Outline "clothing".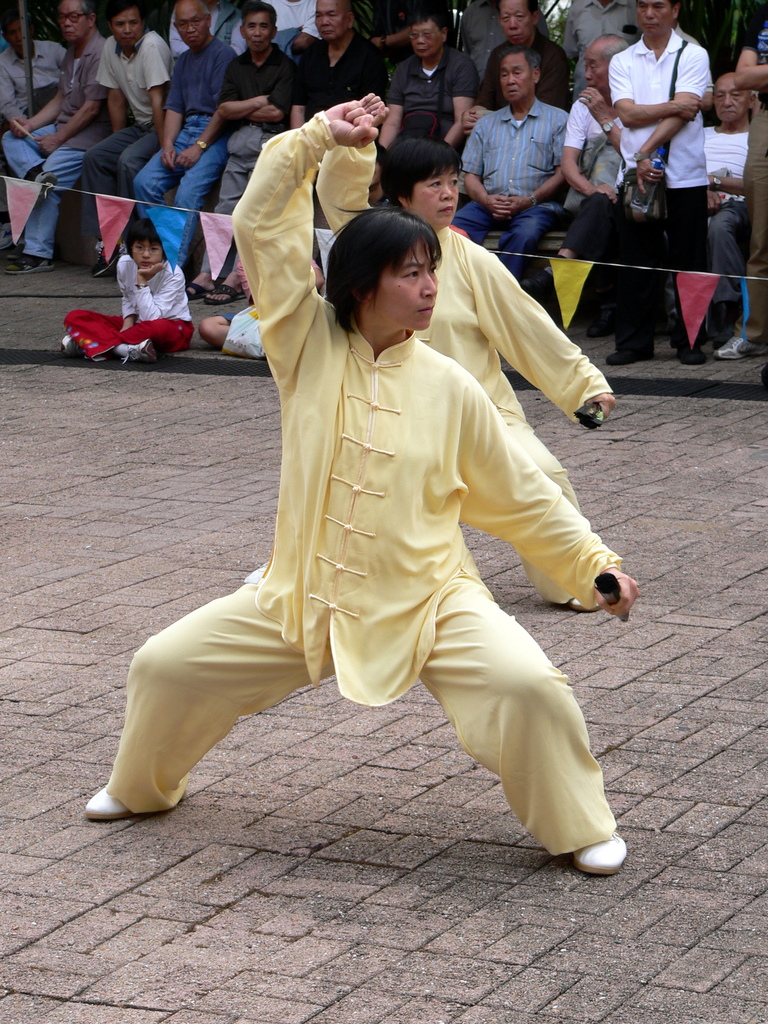
Outline: select_region(55, 250, 193, 367).
